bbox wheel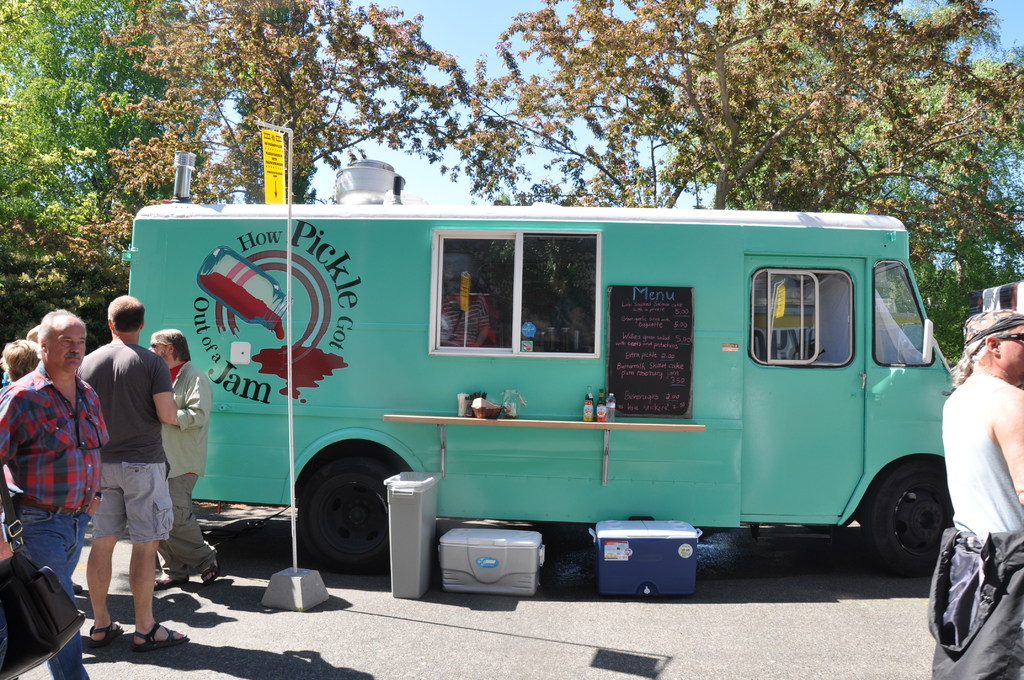
[298, 455, 395, 575]
